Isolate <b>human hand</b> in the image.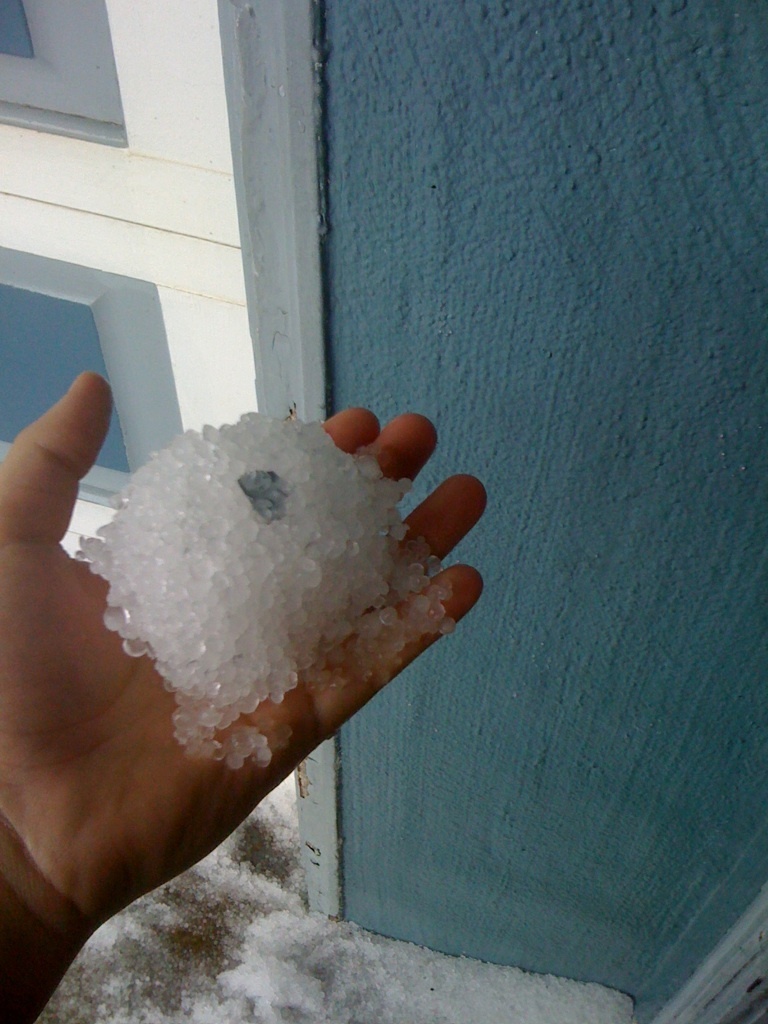
Isolated region: <bbox>5, 305, 522, 967</bbox>.
